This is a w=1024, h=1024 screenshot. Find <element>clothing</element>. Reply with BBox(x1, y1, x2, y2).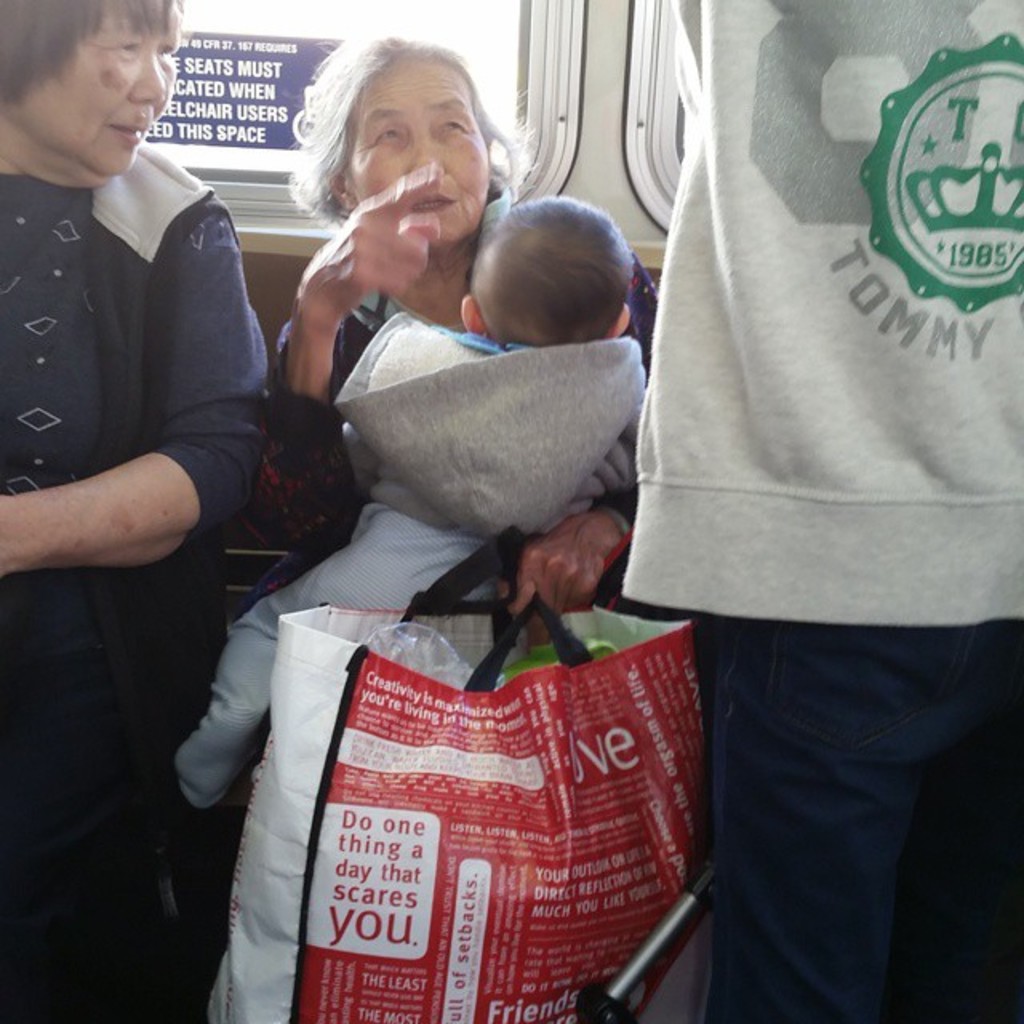
BBox(178, 314, 656, 805).
